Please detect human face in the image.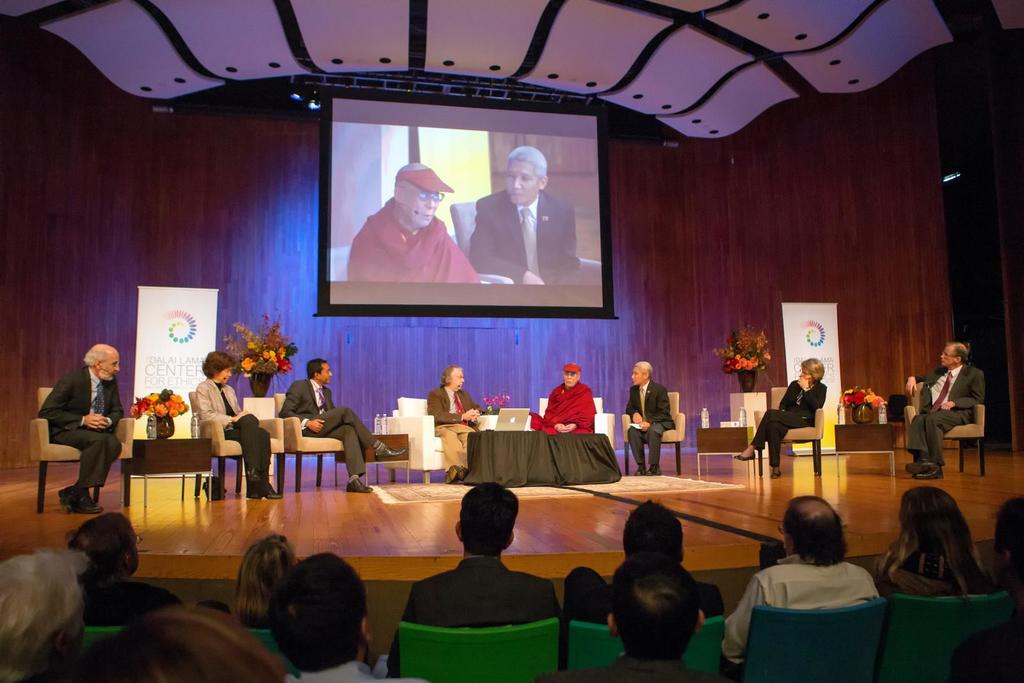
632:366:642:385.
